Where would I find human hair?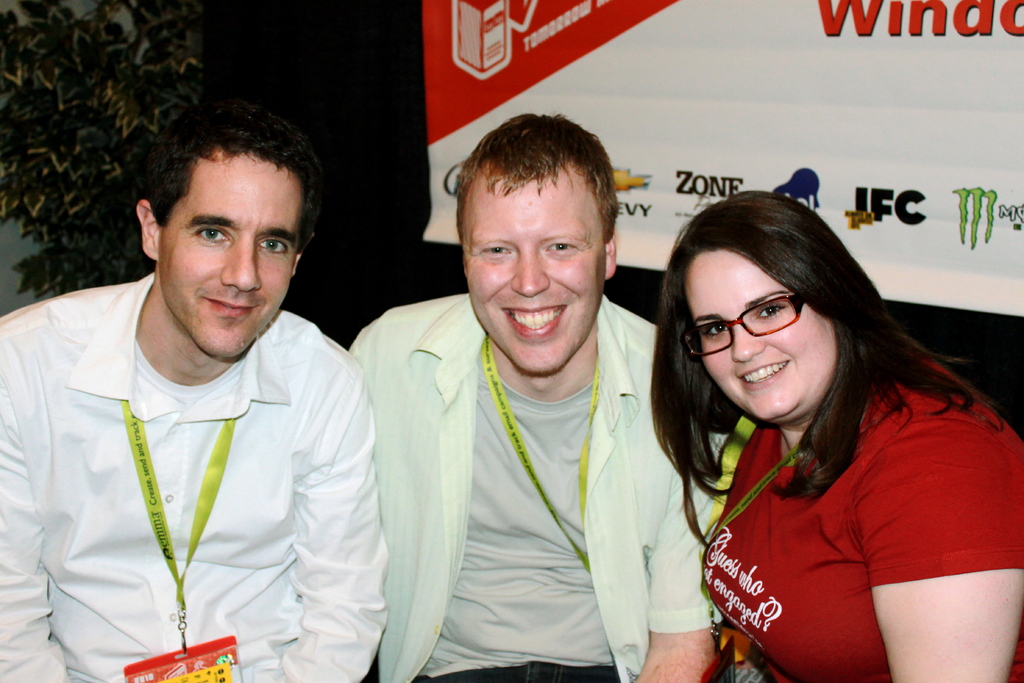
At rect(143, 101, 321, 260).
